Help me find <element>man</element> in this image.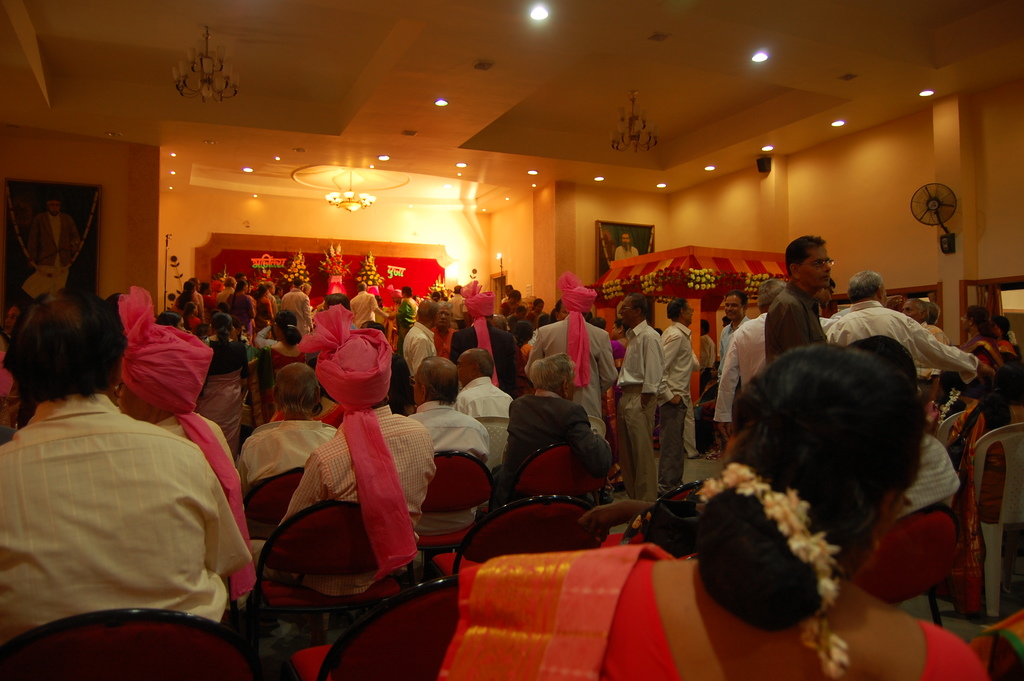
Found it: 764, 236, 832, 368.
